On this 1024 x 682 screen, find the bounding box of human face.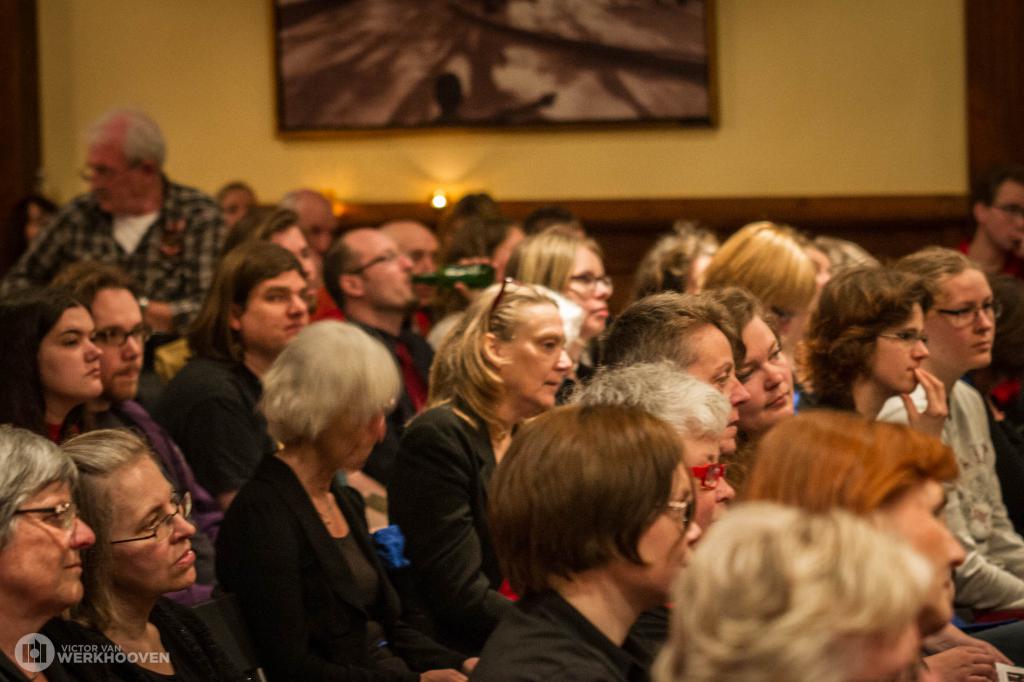
Bounding box: <bbox>873, 297, 923, 392</bbox>.
